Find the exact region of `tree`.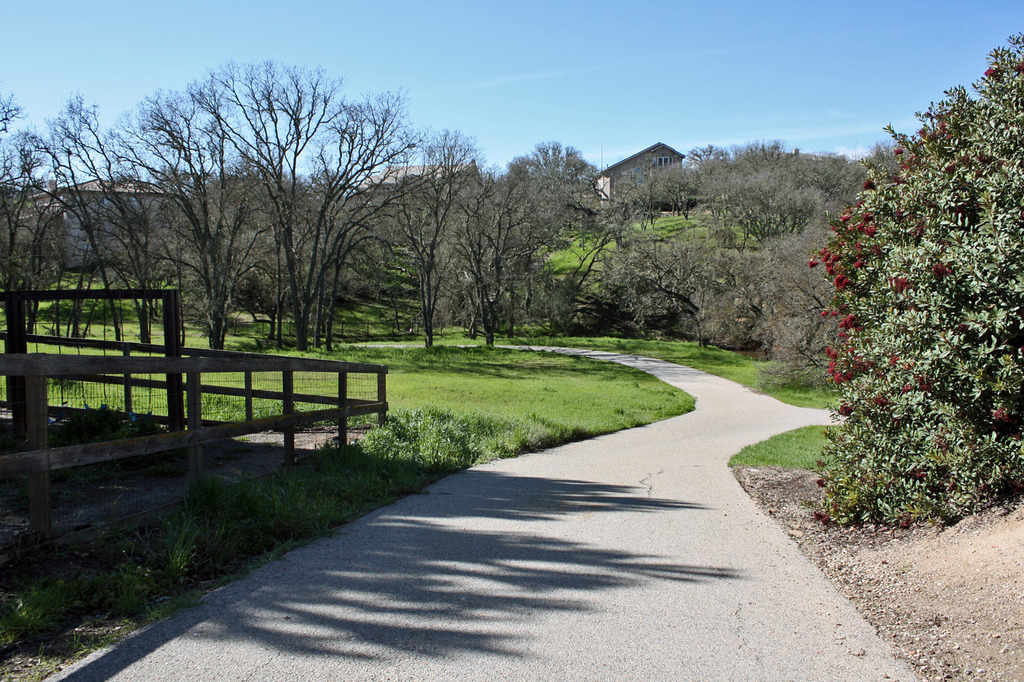
Exact region: bbox=(604, 164, 675, 223).
